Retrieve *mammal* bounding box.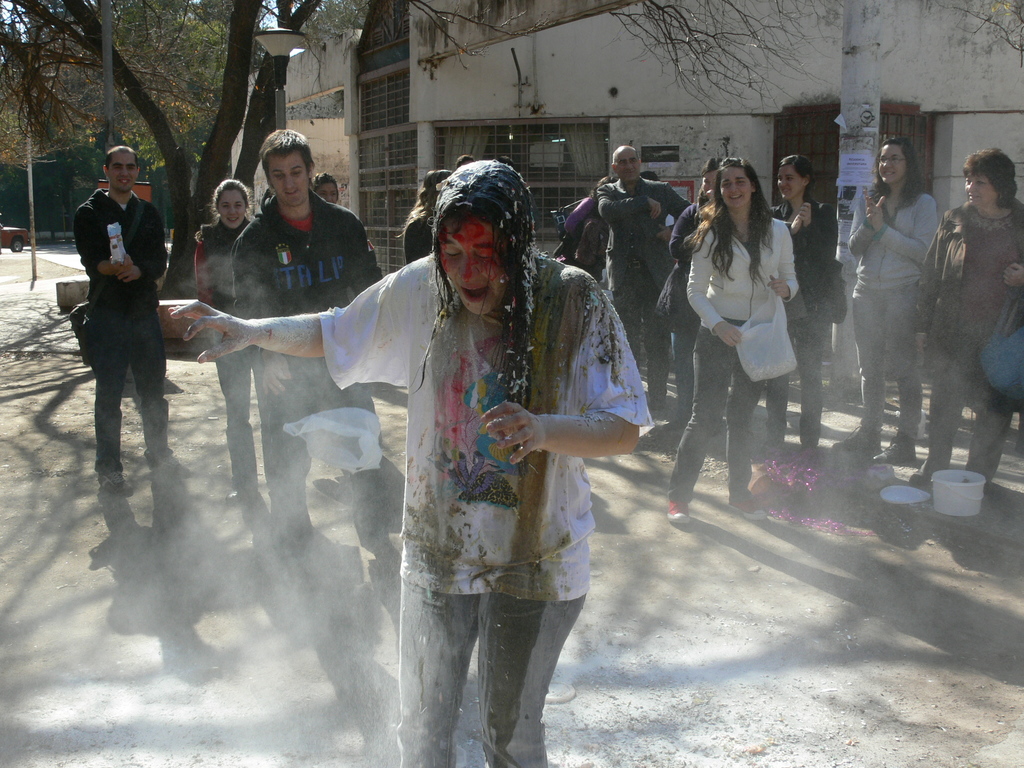
Bounding box: (652,159,719,428).
